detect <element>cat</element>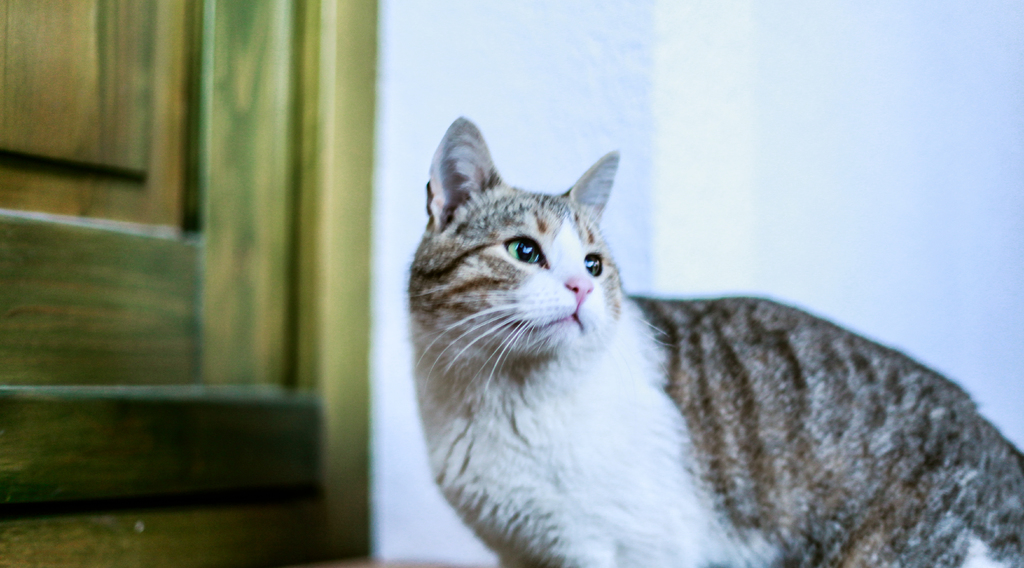
rect(401, 115, 1023, 567)
